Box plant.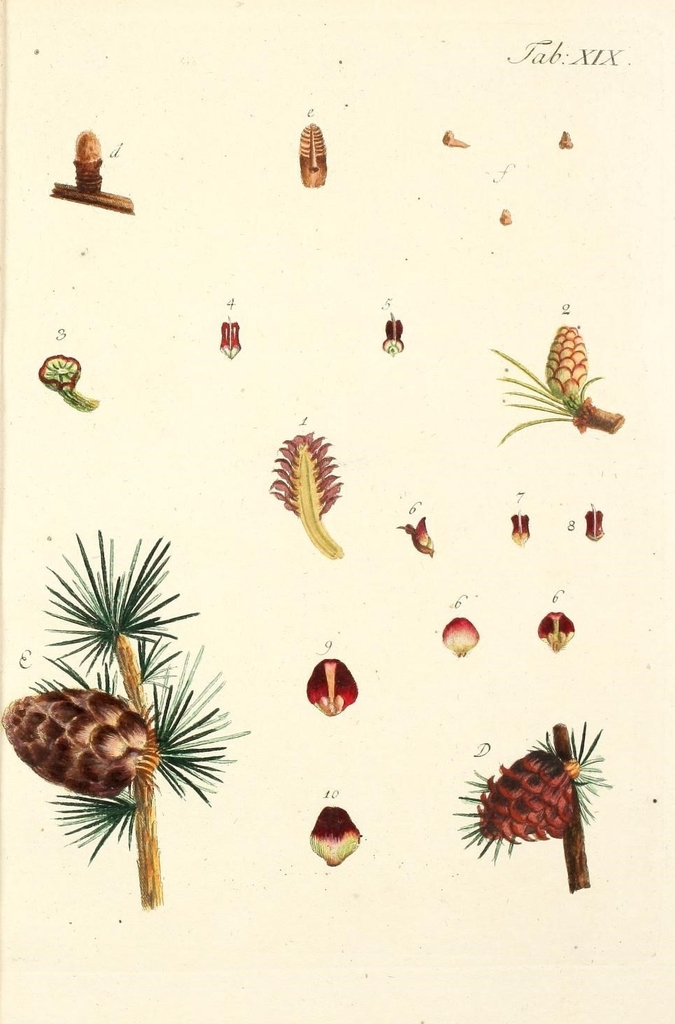
Rect(449, 702, 600, 889).
